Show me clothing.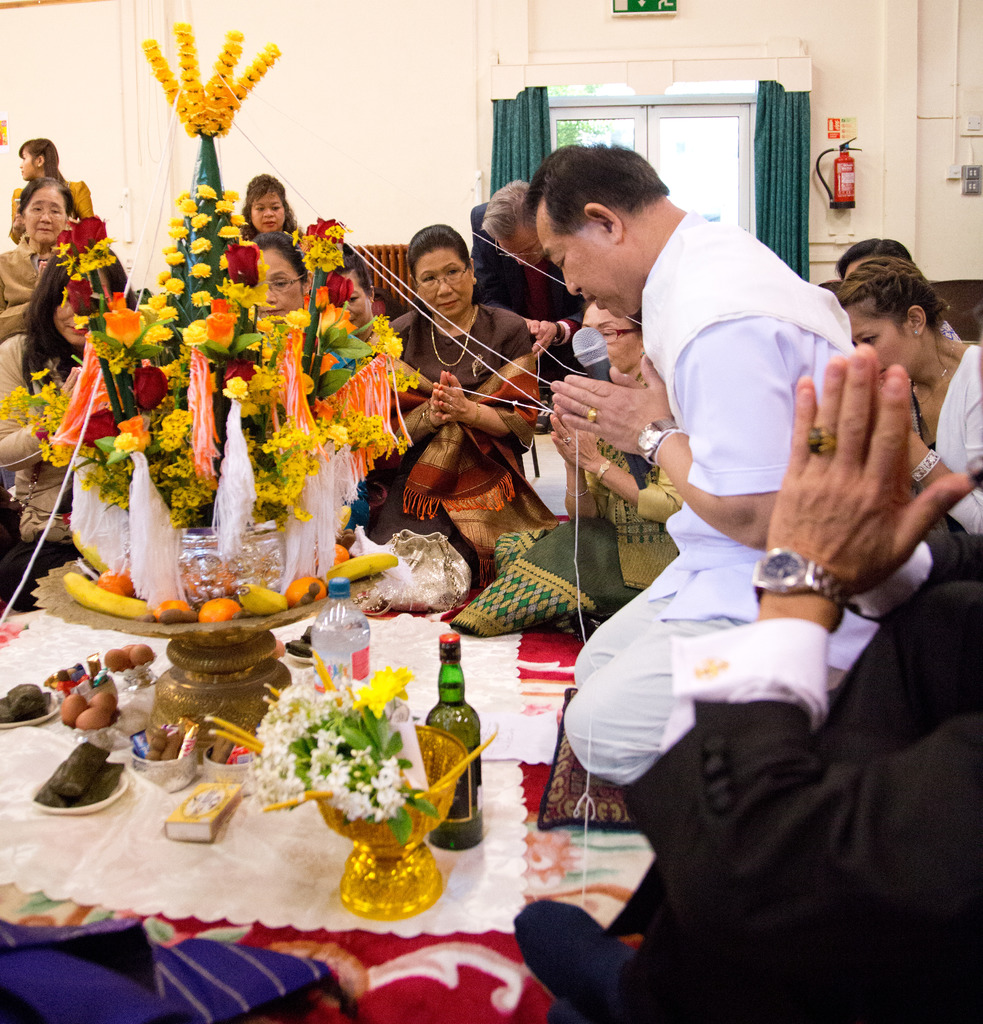
clothing is here: detection(0, 230, 70, 348).
